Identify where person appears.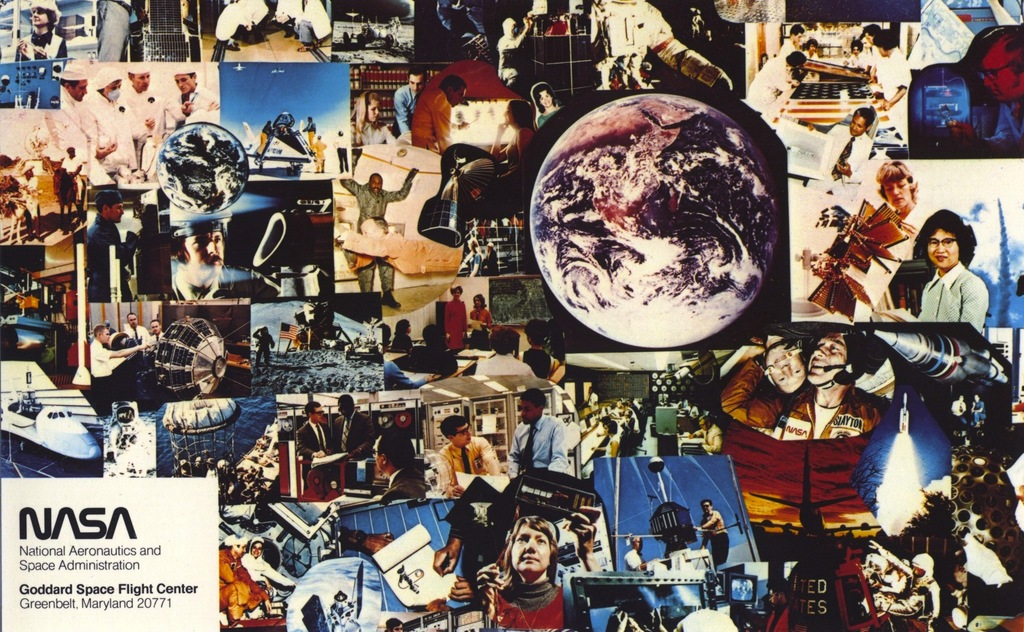
Appears at 724,330,803,388.
